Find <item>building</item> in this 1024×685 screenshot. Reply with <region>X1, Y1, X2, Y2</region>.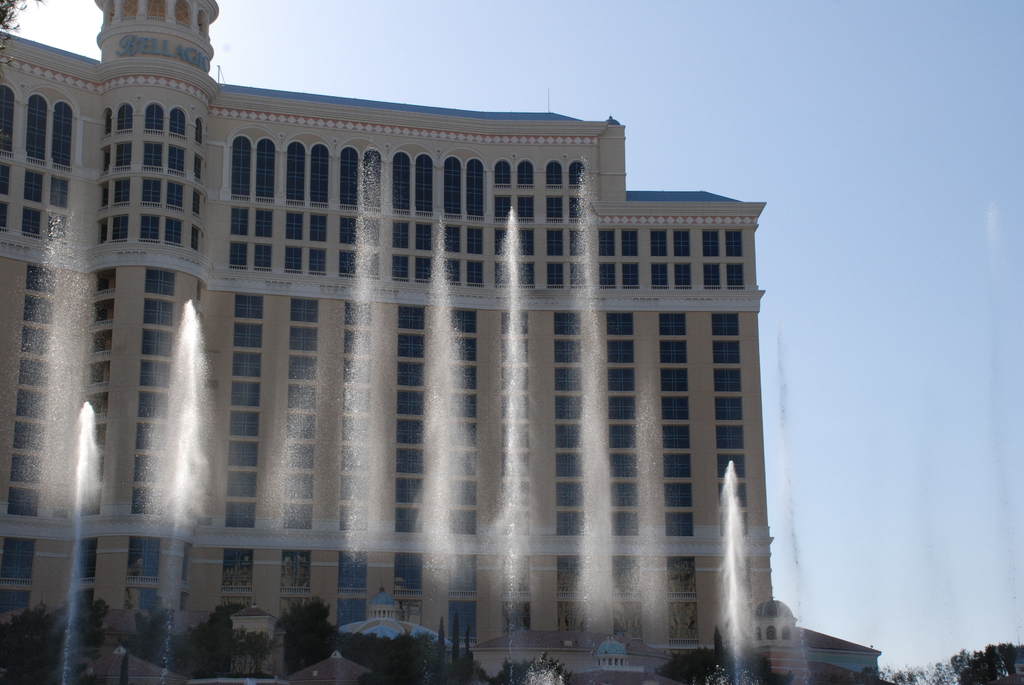
<region>1, 0, 810, 684</region>.
